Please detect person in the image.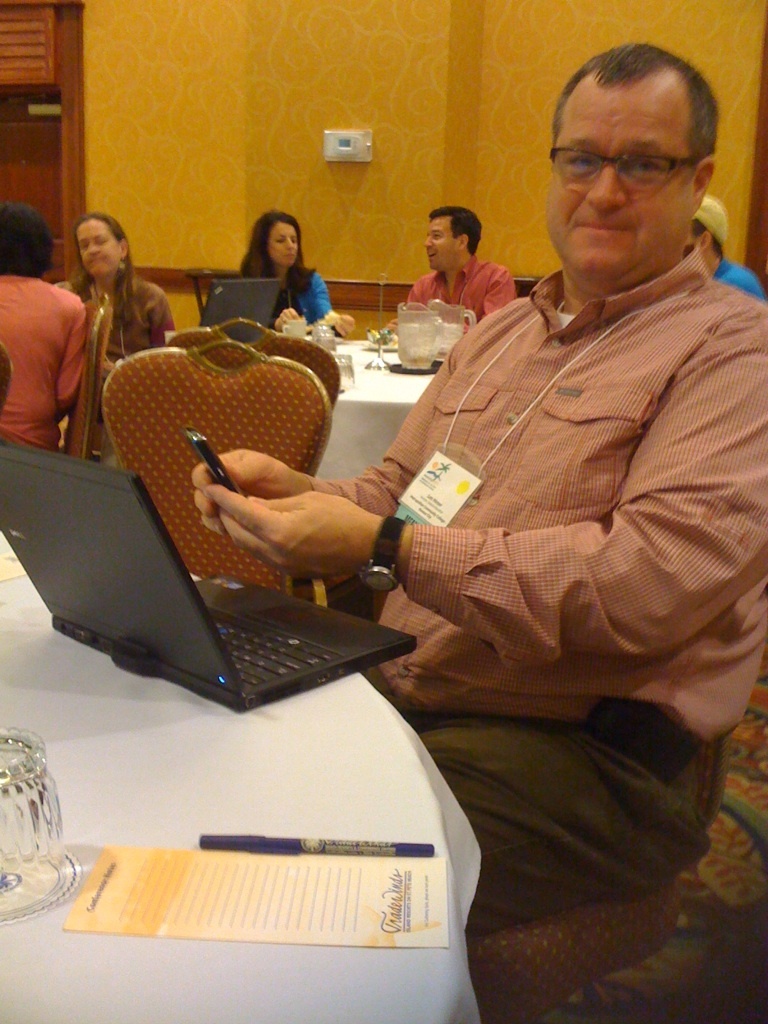
<region>0, 203, 86, 451</region>.
